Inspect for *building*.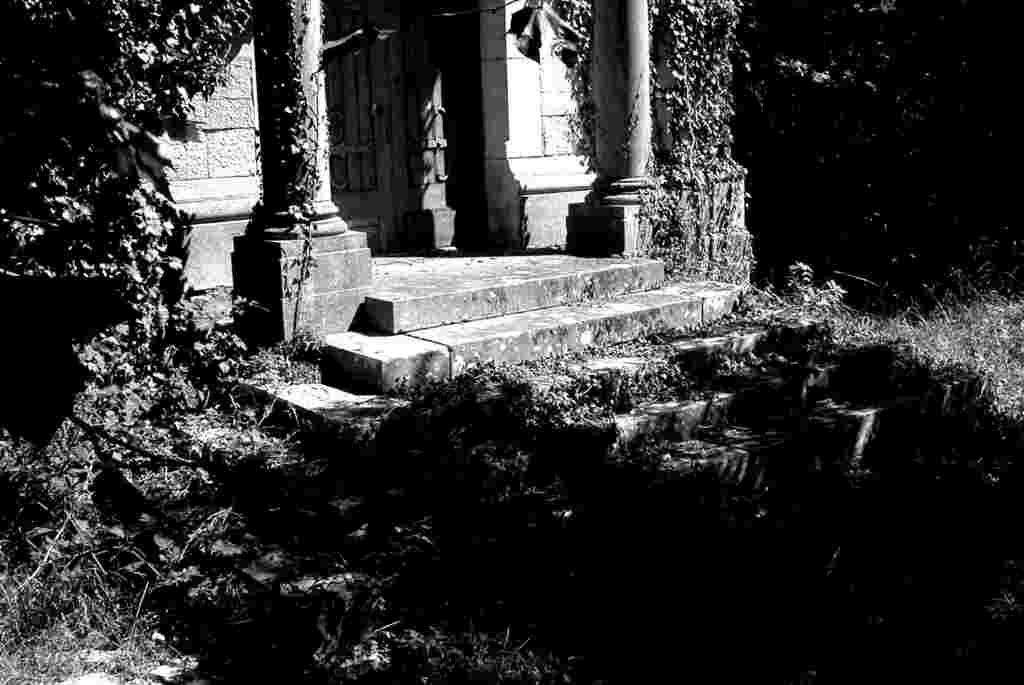
Inspection: (left=150, top=0, right=755, bottom=435).
